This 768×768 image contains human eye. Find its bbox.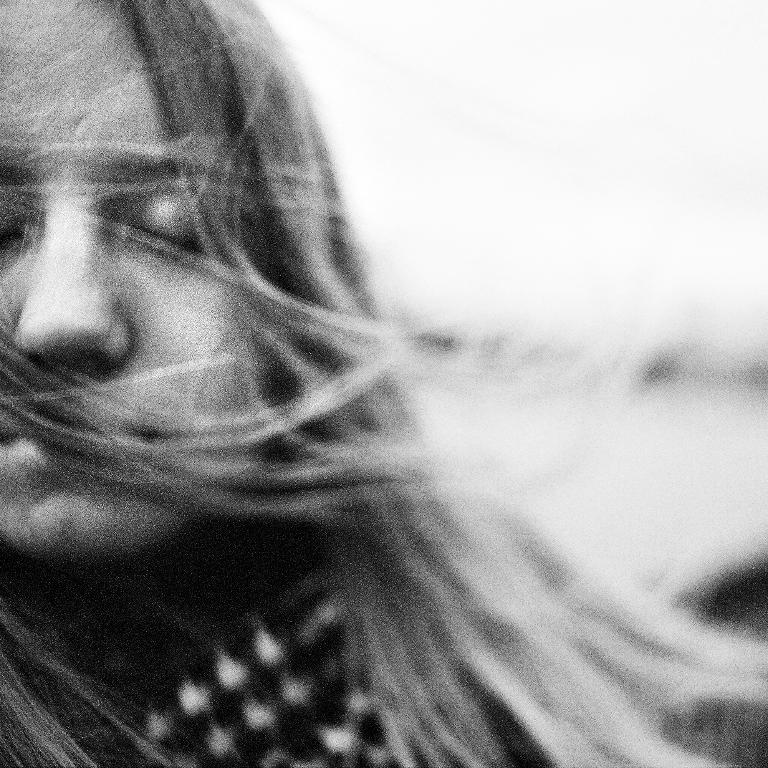
box(80, 180, 214, 247).
